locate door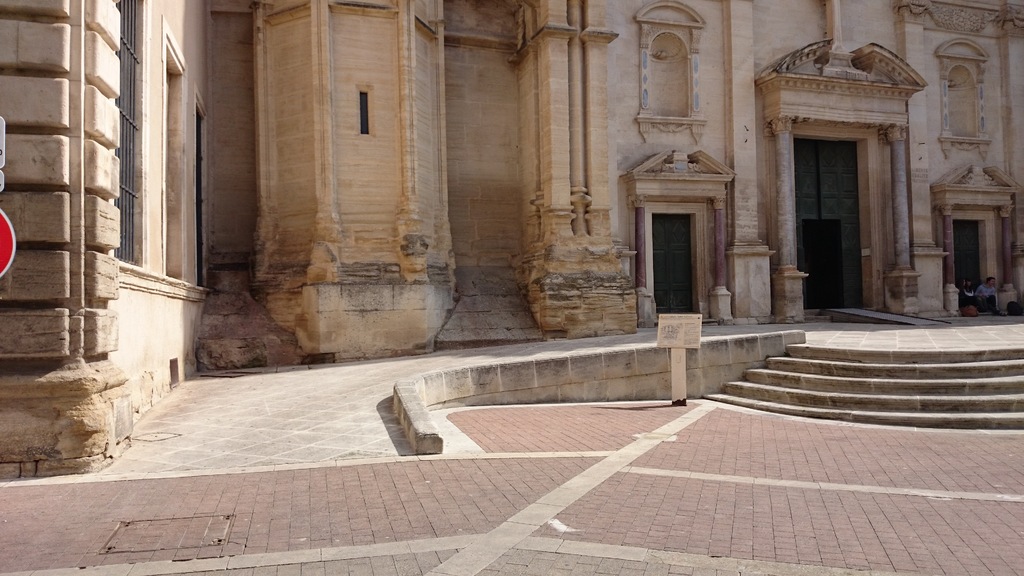
box(956, 214, 983, 285)
